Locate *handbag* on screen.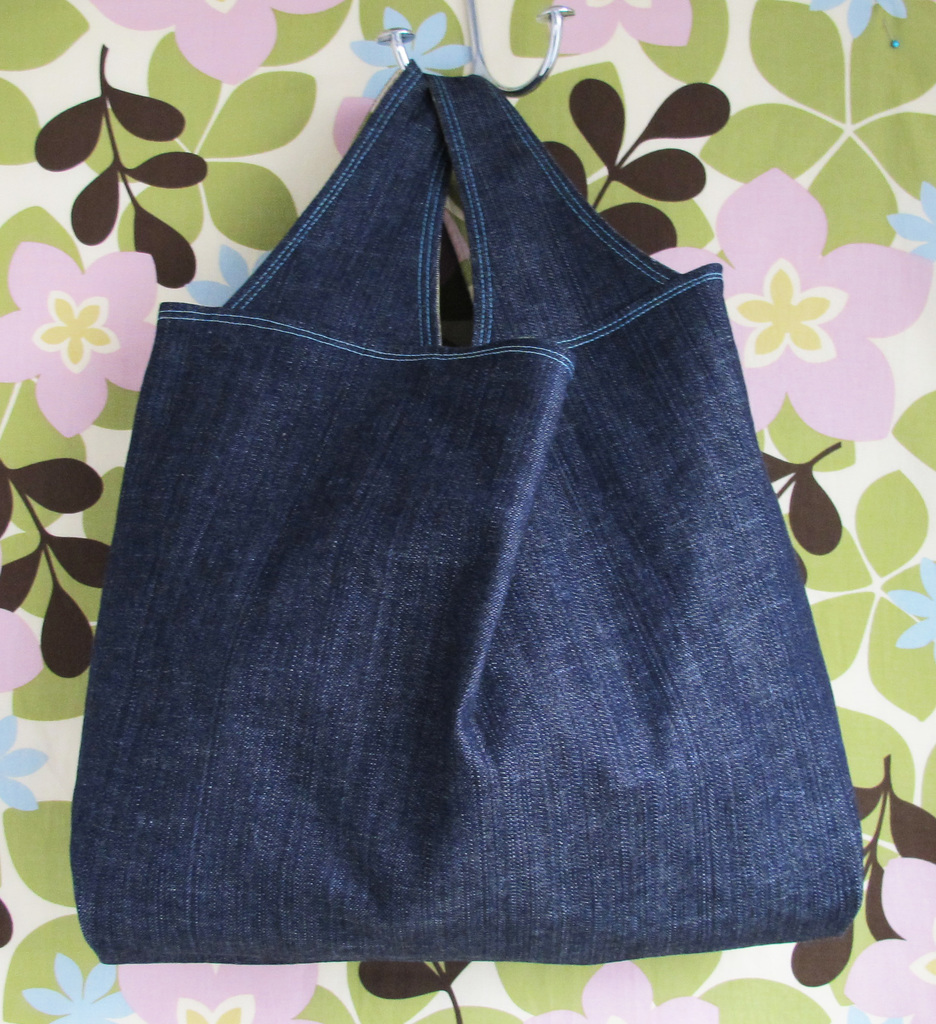
On screen at select_region(69, 57, 865, 962).
